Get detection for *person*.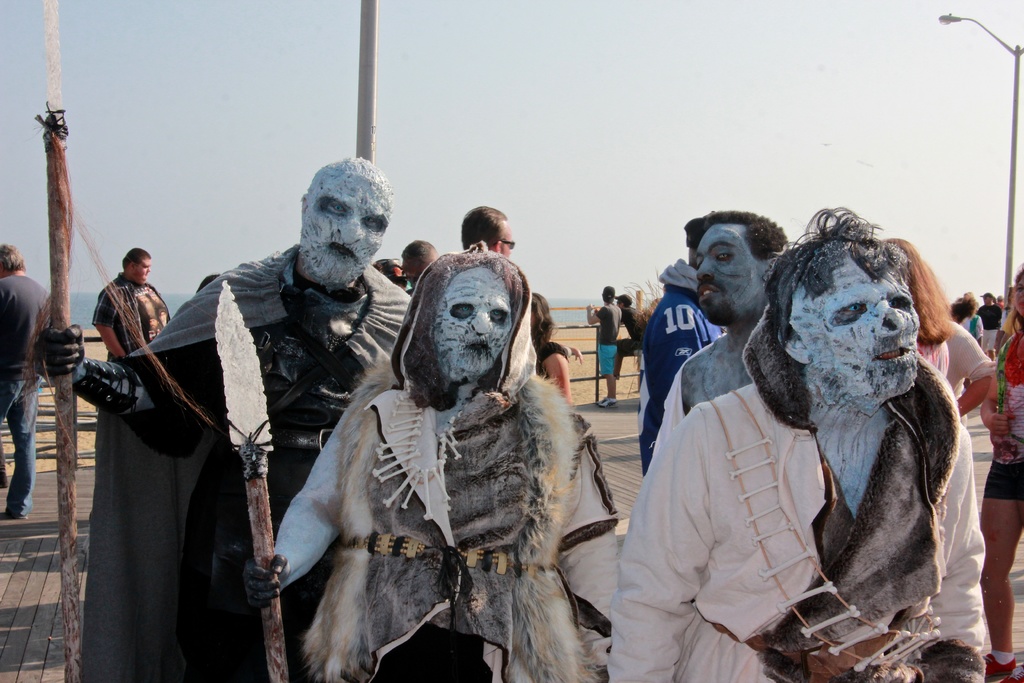
Detection: locate(603, 211, 989, 682).
